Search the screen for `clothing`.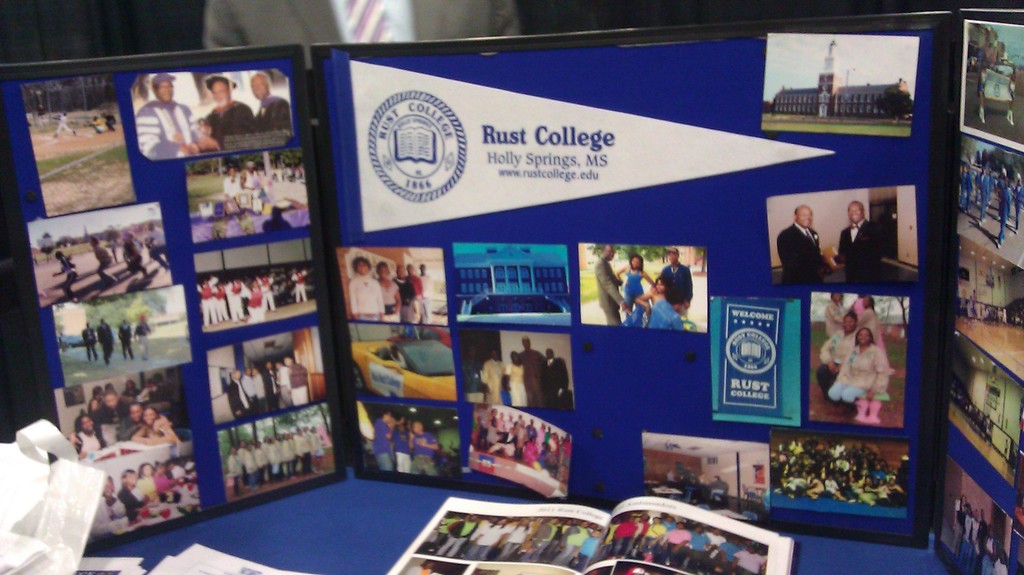
Found at l=777, t=222, r=826, b=287.
